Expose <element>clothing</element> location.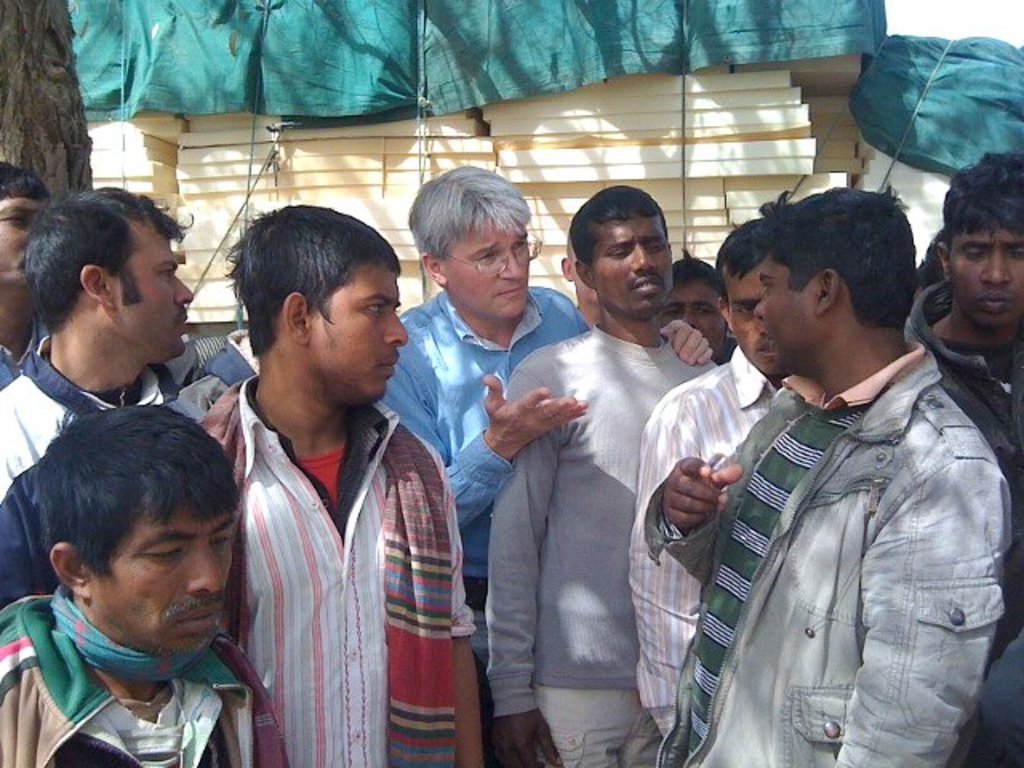
Exposed at [197, 370, 475, 766].
